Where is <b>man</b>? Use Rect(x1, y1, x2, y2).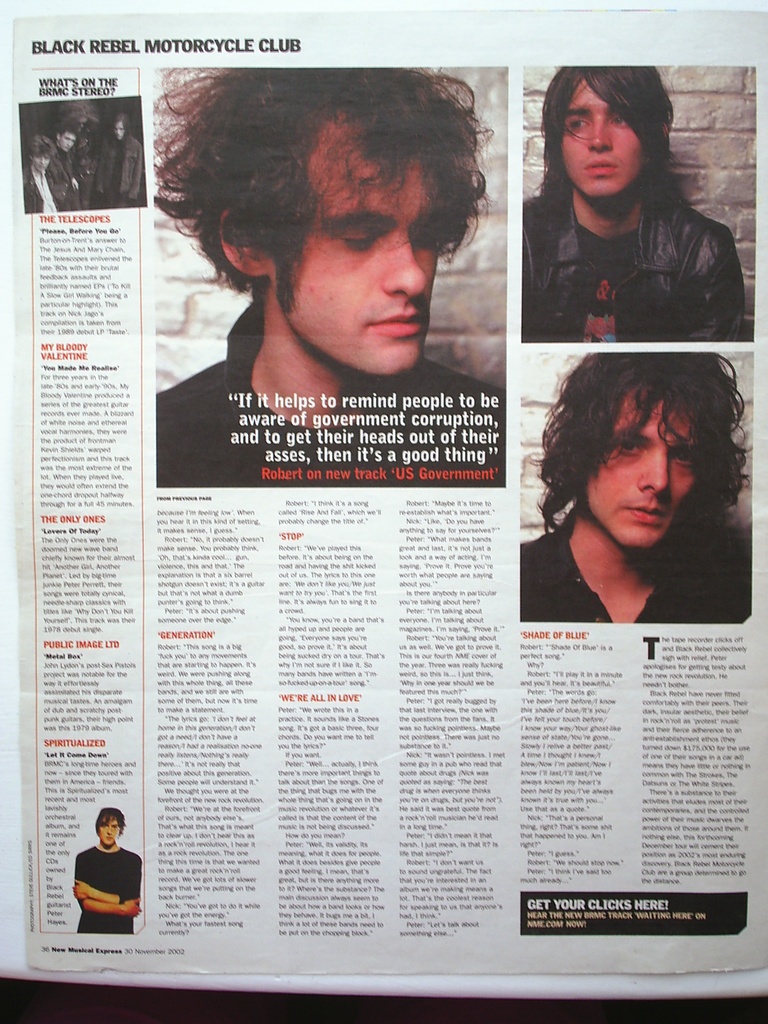
Rect(150, 65, 506, 488).
